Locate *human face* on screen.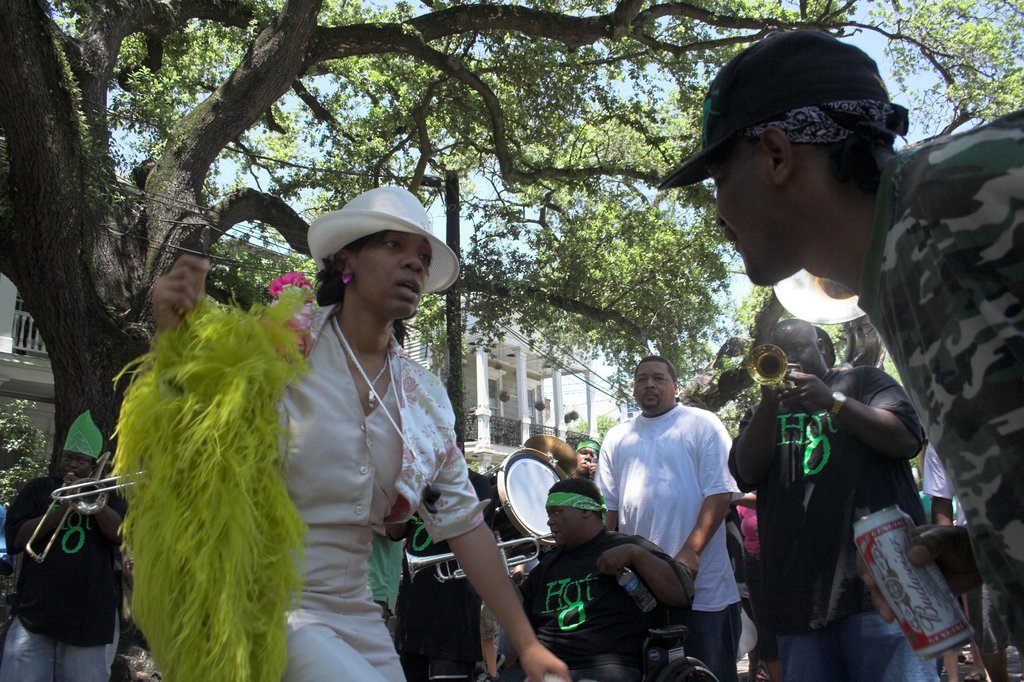
On screen at x1=573, y1=448, x2=600, y2=476.
